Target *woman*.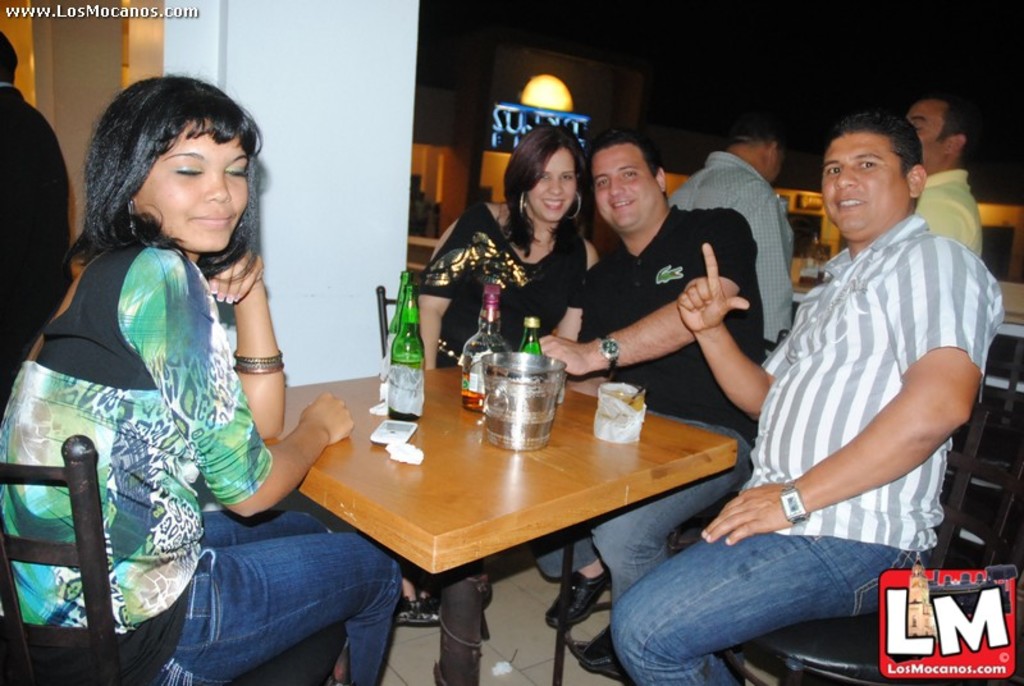
Target region: {"left": 0, "top": 67, "right": 422, "bottom": 685}.
